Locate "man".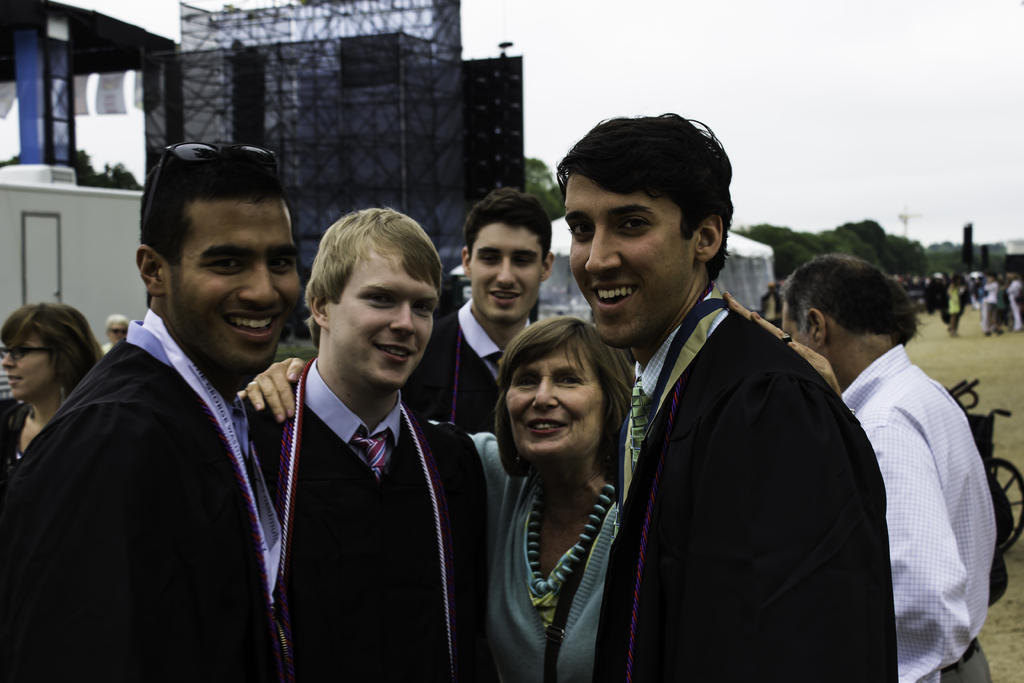
Bounding box: [x1=552, y1=110, x2=899, y2=682].
